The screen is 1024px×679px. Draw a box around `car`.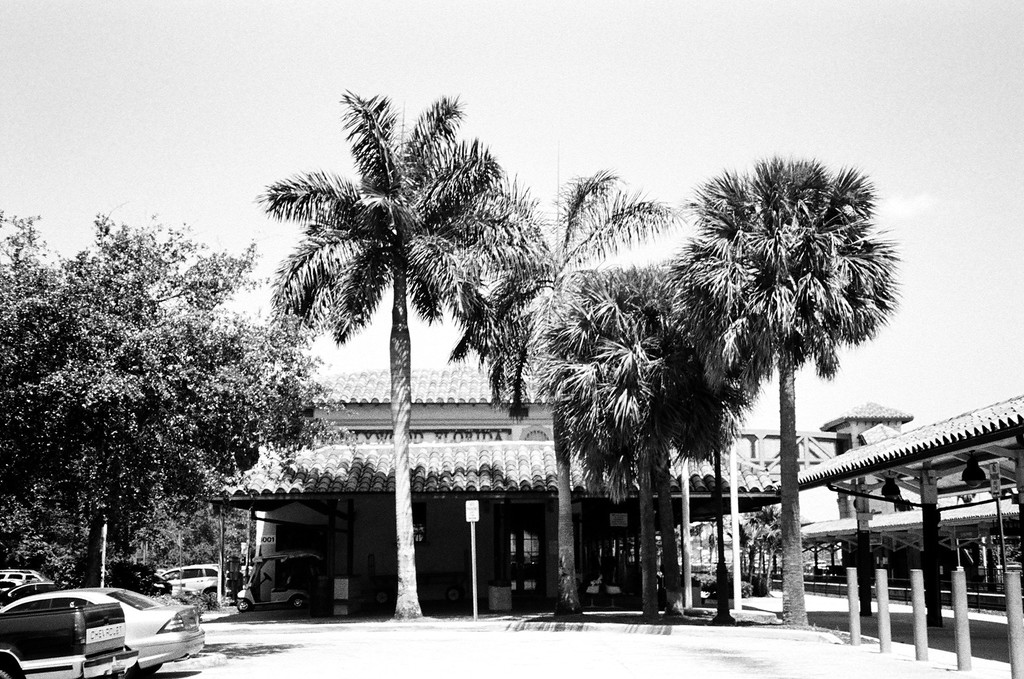
6/586/206/675.
